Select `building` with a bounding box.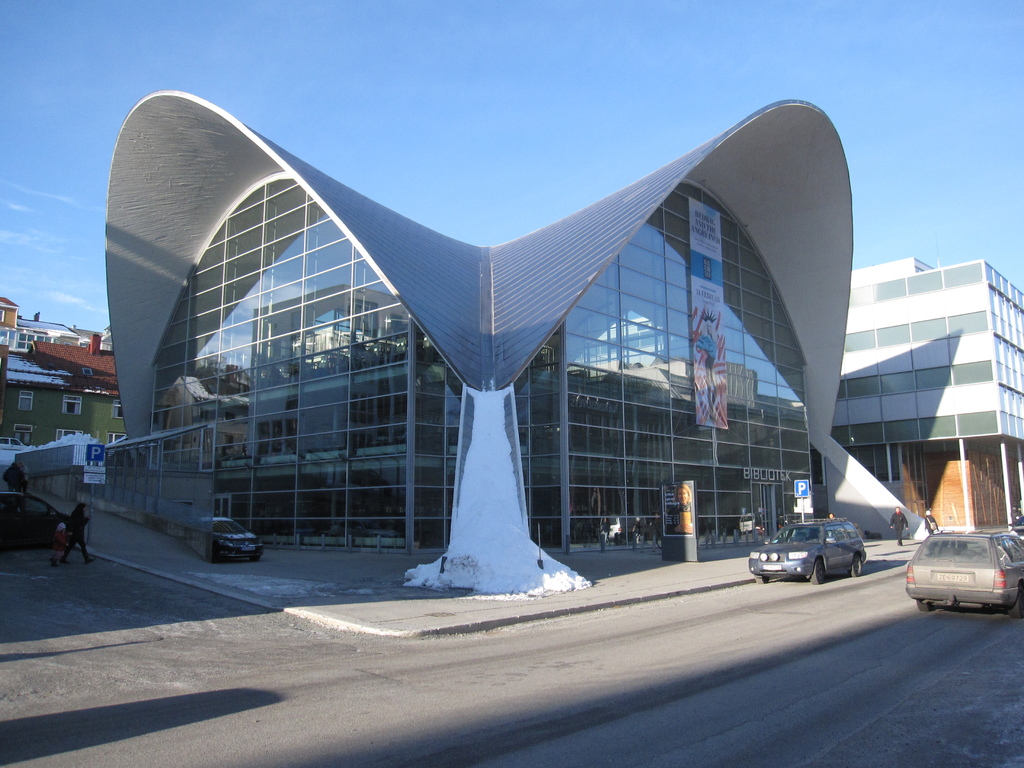
[820,255,1023,536].
